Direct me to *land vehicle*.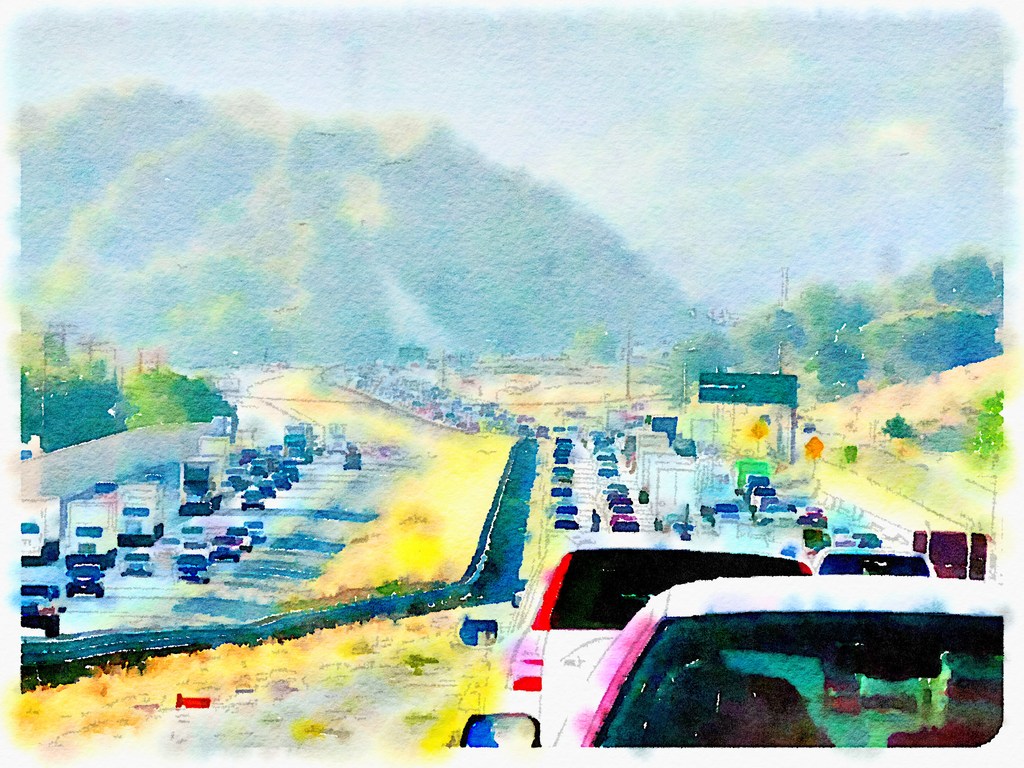
Direction: bbox=(313, 421, 326, 457).
